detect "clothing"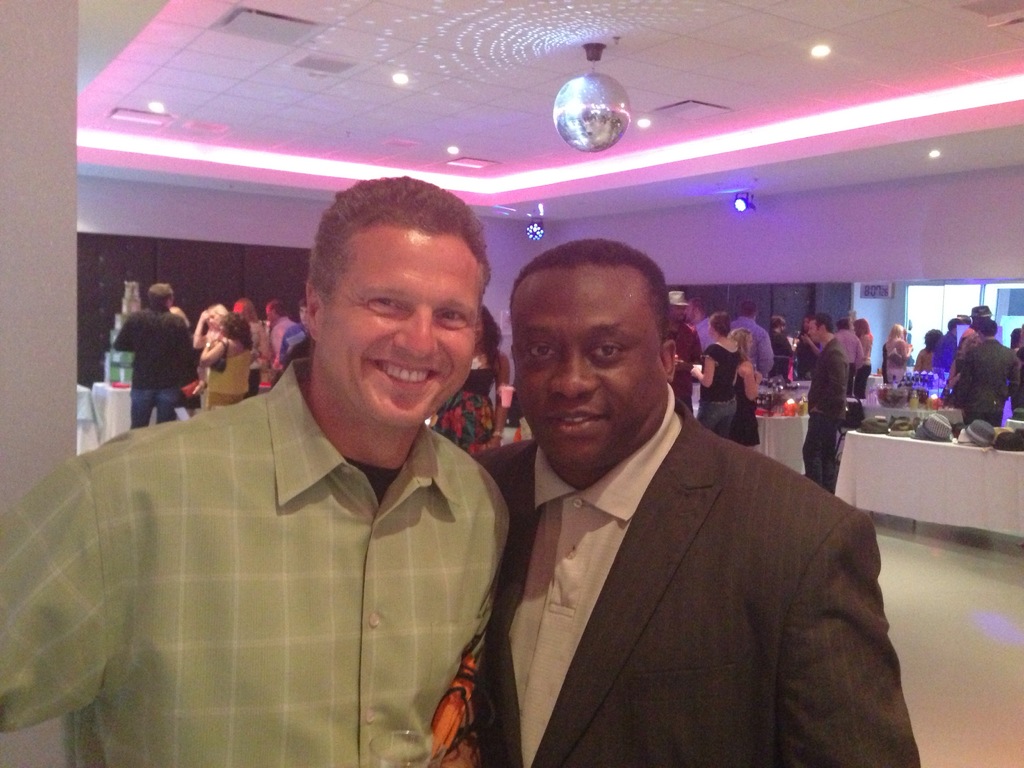
[left=268, top=314, right=300, bottom=381]
